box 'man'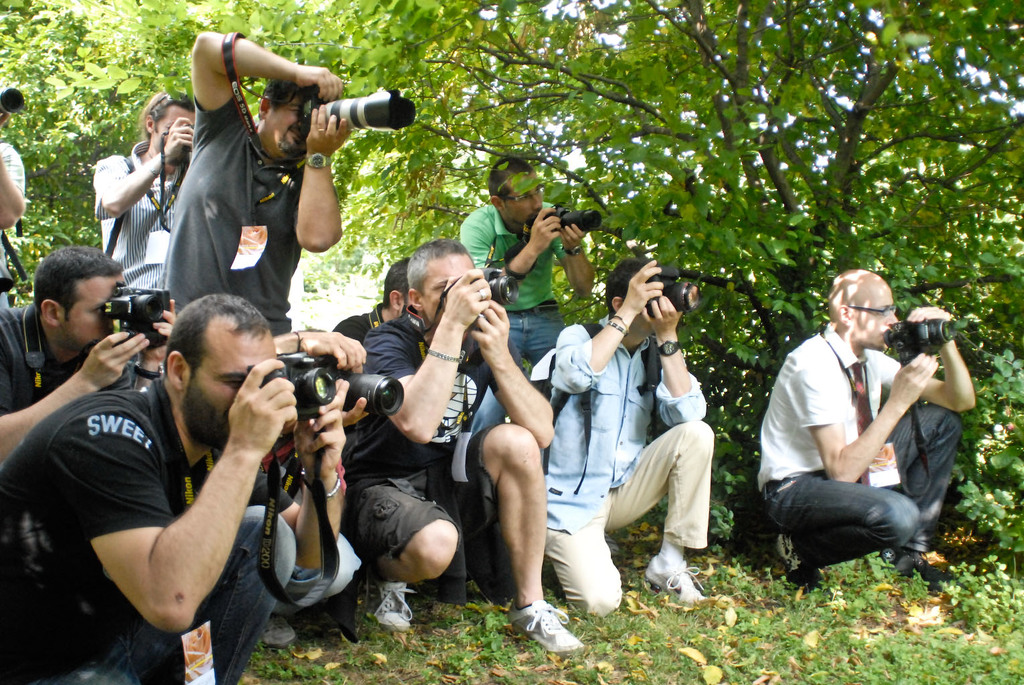
{"x1": 343, "y1": 236, "x2": 583, "y2": 655}
